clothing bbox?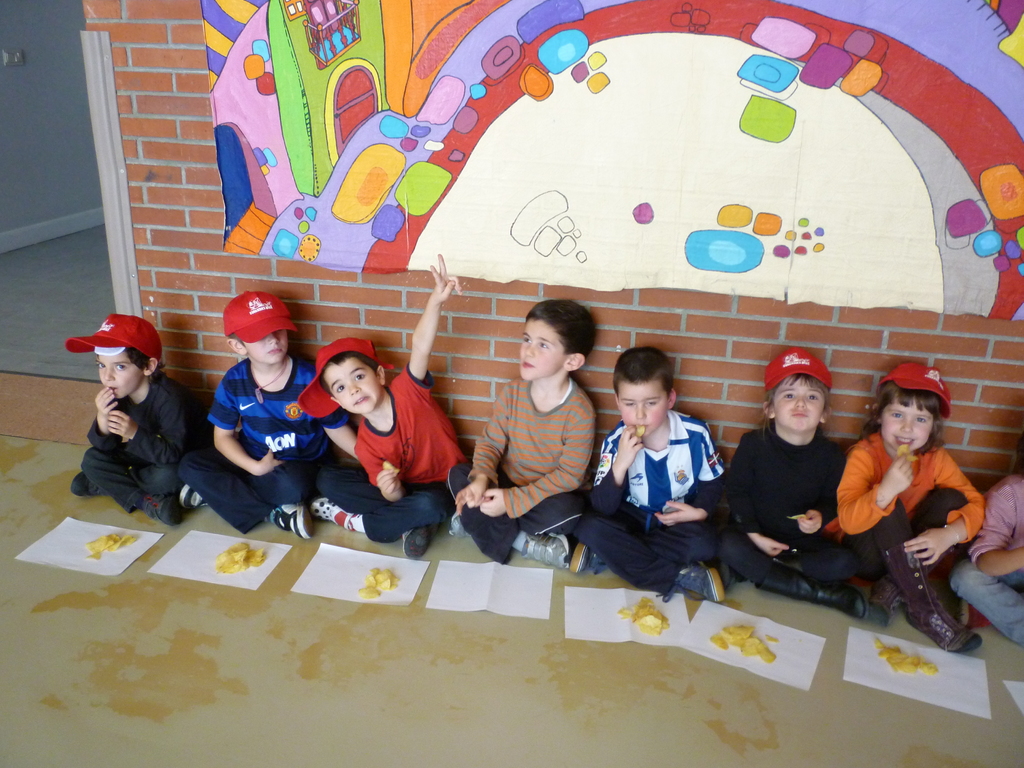
box(717, 348, 875, 581)
